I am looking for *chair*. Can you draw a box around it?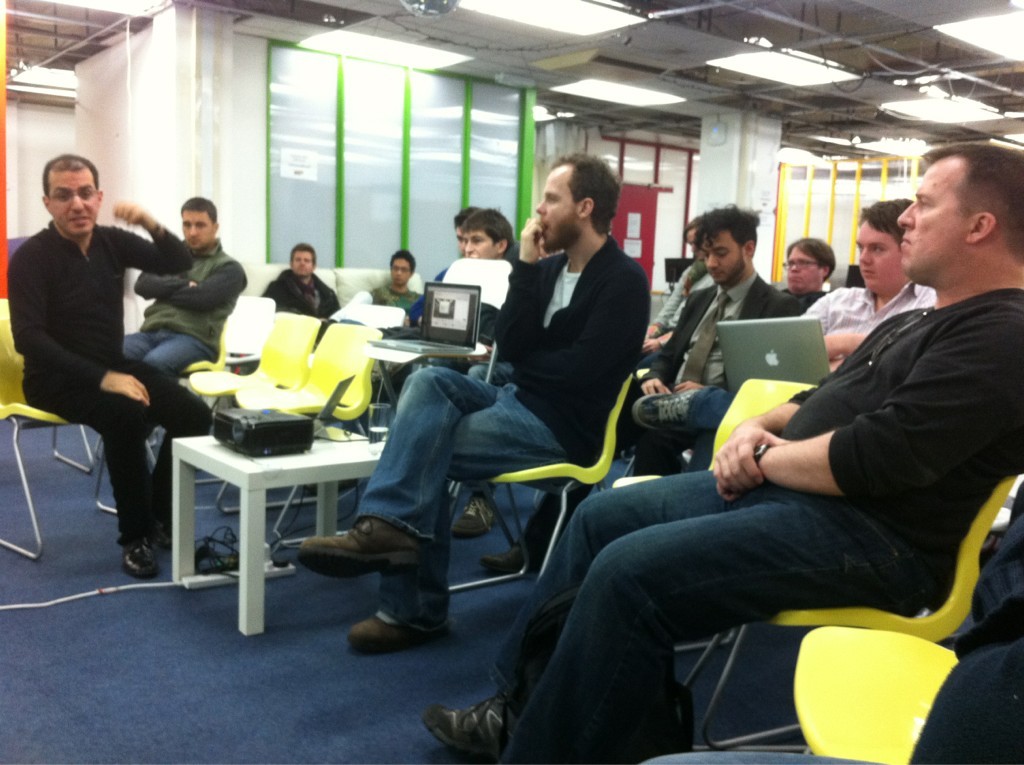
Sure, the bounding box is left=221, top=291, right=274, bottom=370.
